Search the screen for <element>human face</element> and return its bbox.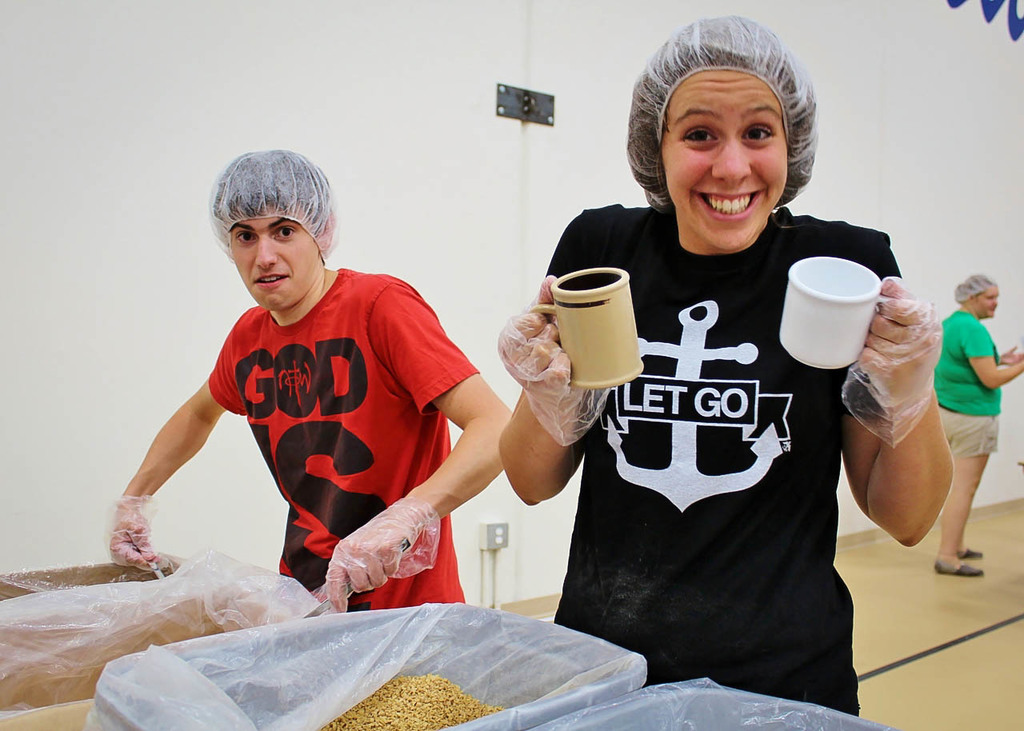
Found: locate(973, 281, 999, 316).
